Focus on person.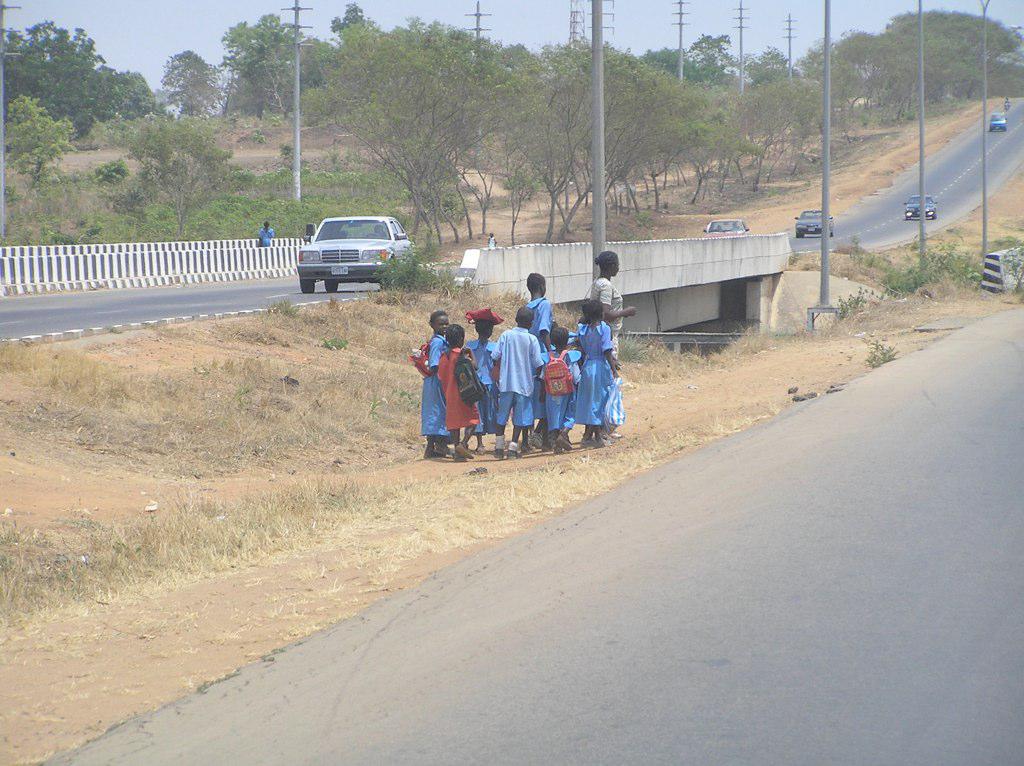
Focused at Rect(432, 321, 482, 461).
